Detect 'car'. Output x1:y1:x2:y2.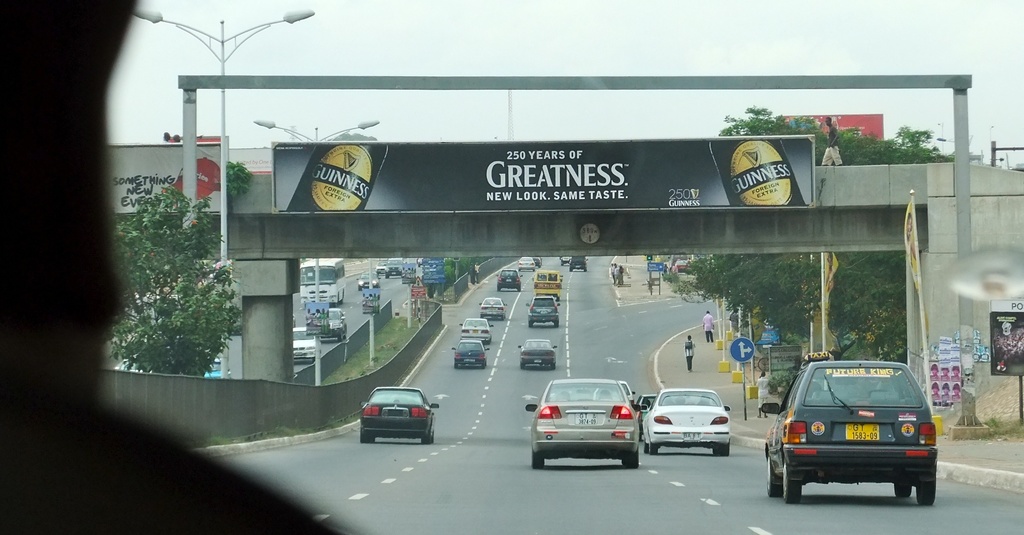
569:252:590:272.
